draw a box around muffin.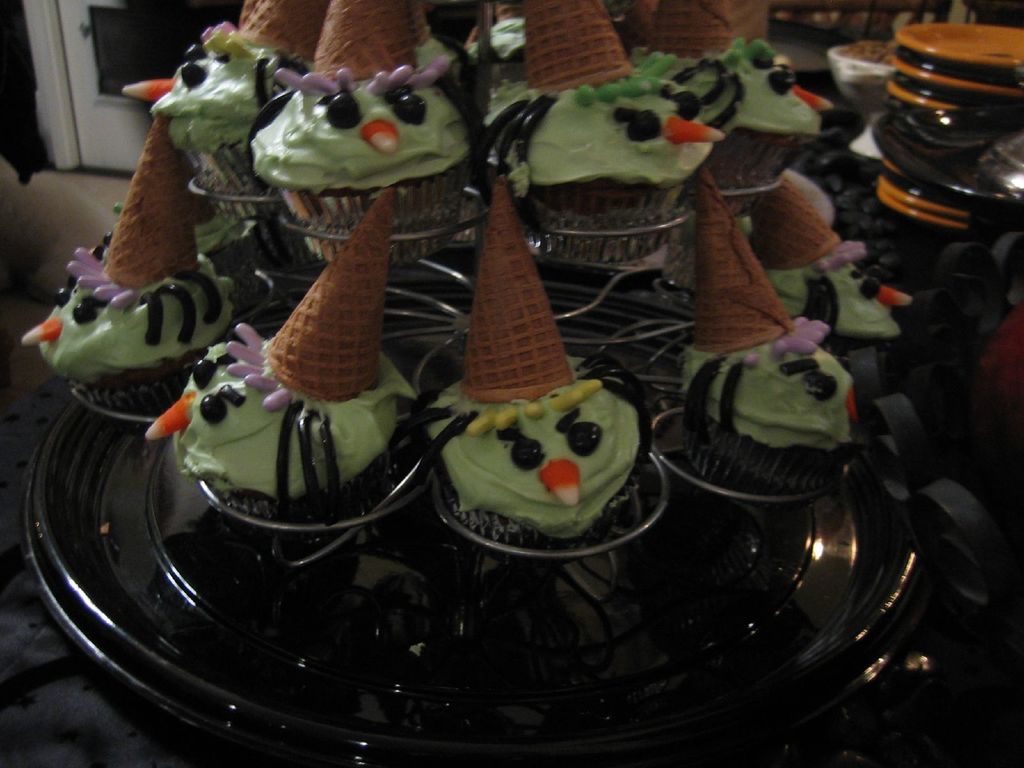
146:184:419:547.
